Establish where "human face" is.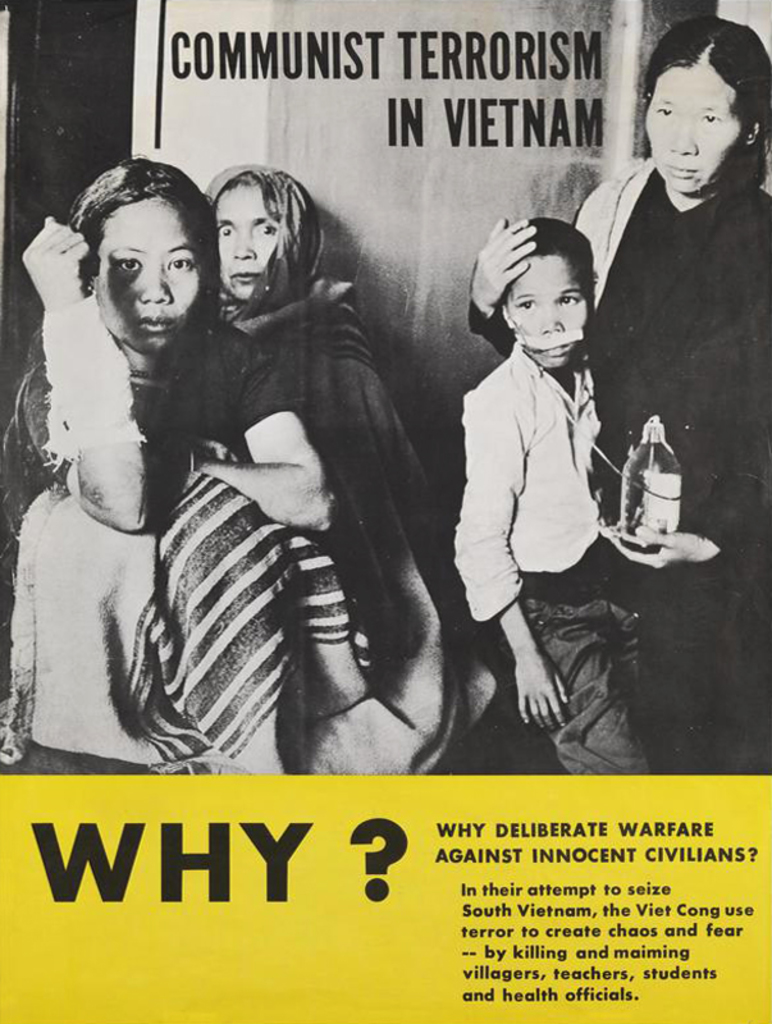
Established at BBox(214, 183, 282, 302).
